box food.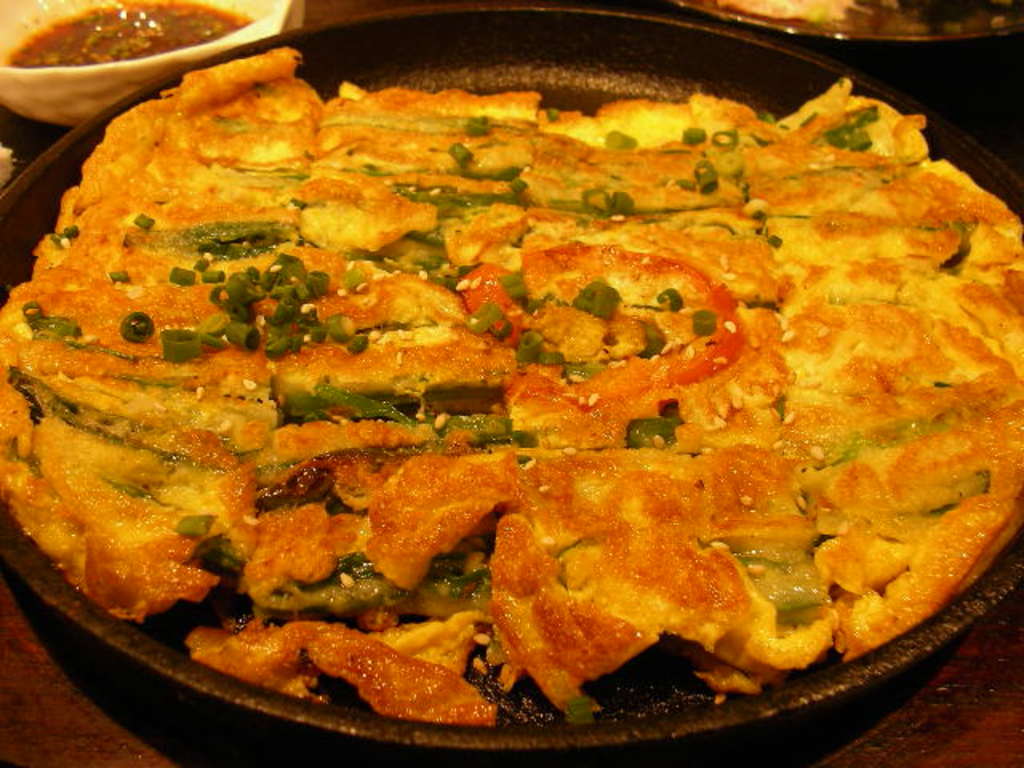
bbox(58, 32, 970, 707).
